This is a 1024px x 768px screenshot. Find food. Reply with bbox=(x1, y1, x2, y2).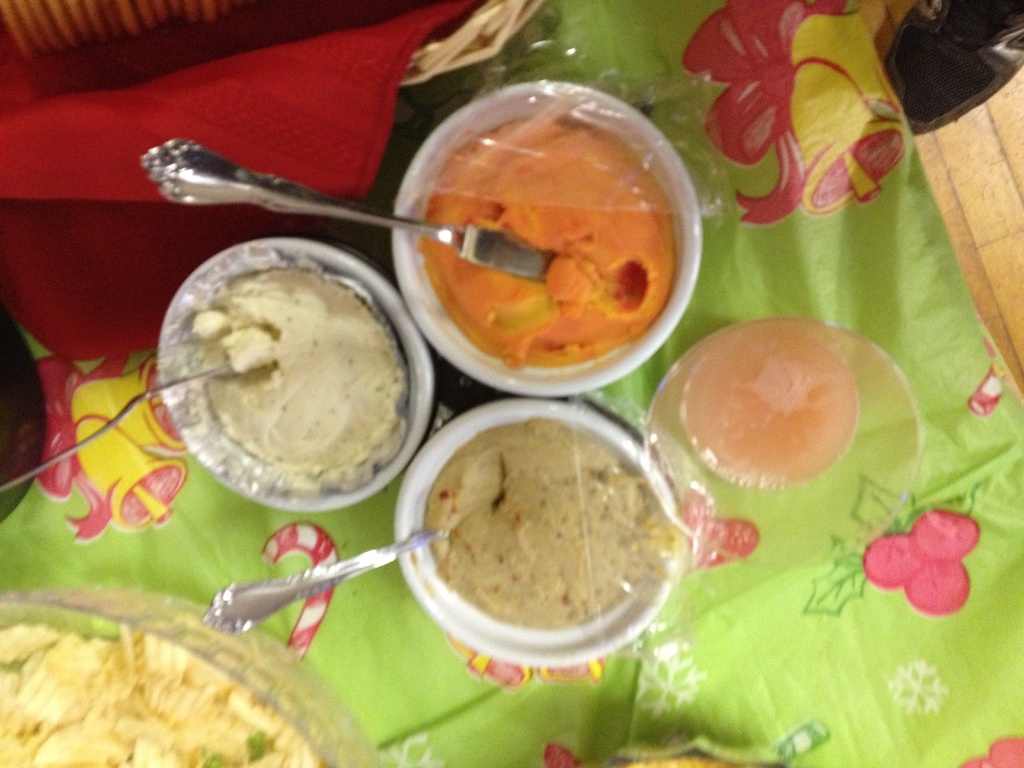
bbox=(425, 413, 660, 626).
